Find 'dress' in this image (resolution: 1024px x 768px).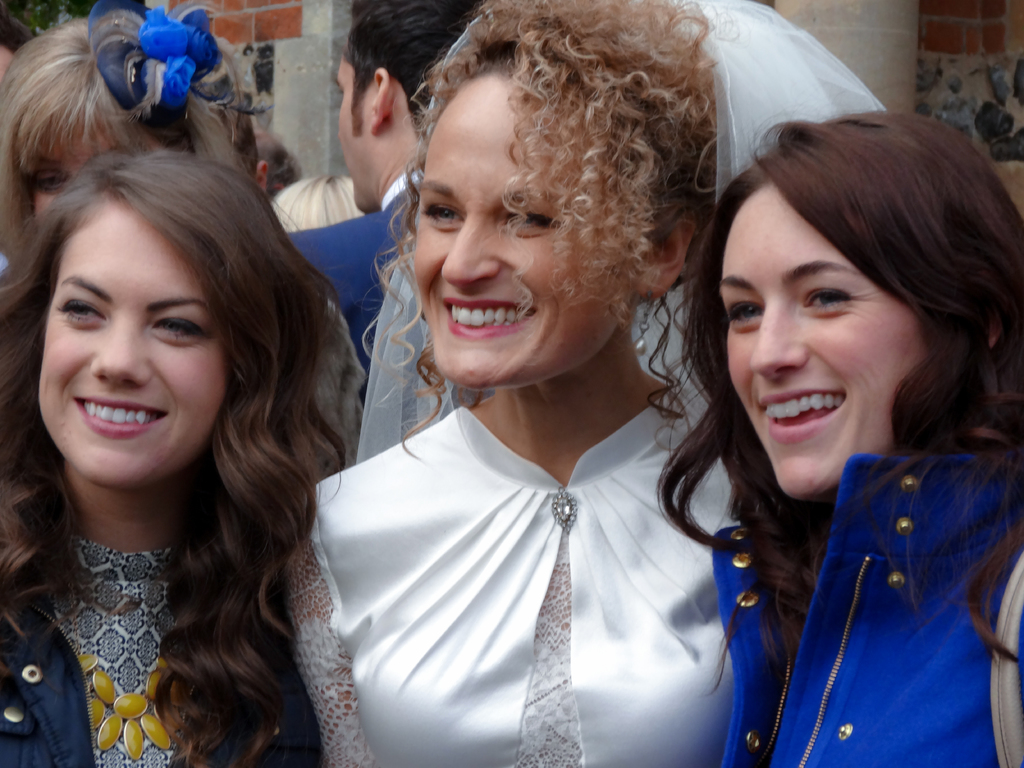
<bbox>8, 306, 361, 759</bbox>.
